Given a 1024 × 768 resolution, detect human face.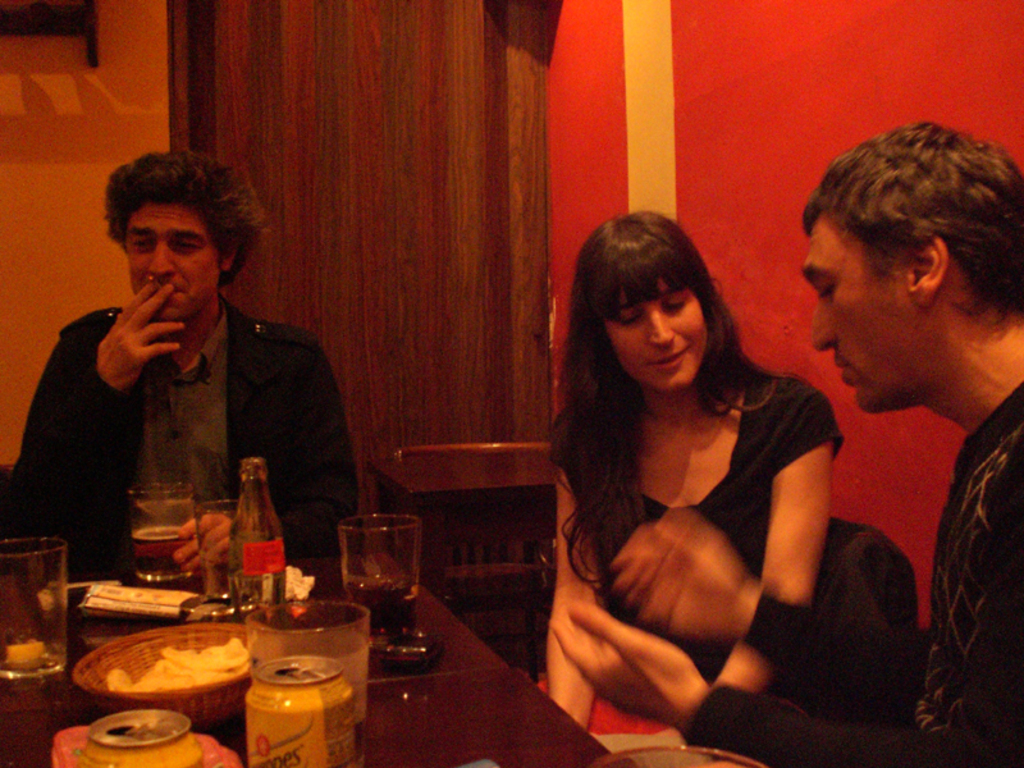
[119, 201, 221, 323].
